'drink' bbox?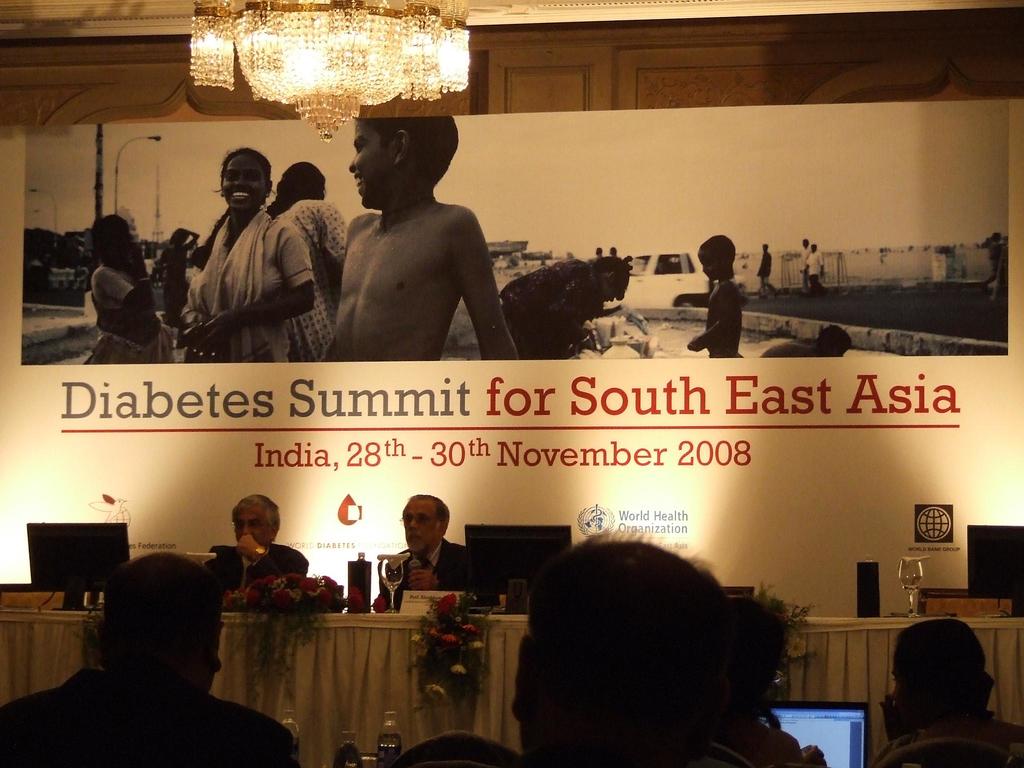
(x1=283, y1=721, x2=300, y2=762)
